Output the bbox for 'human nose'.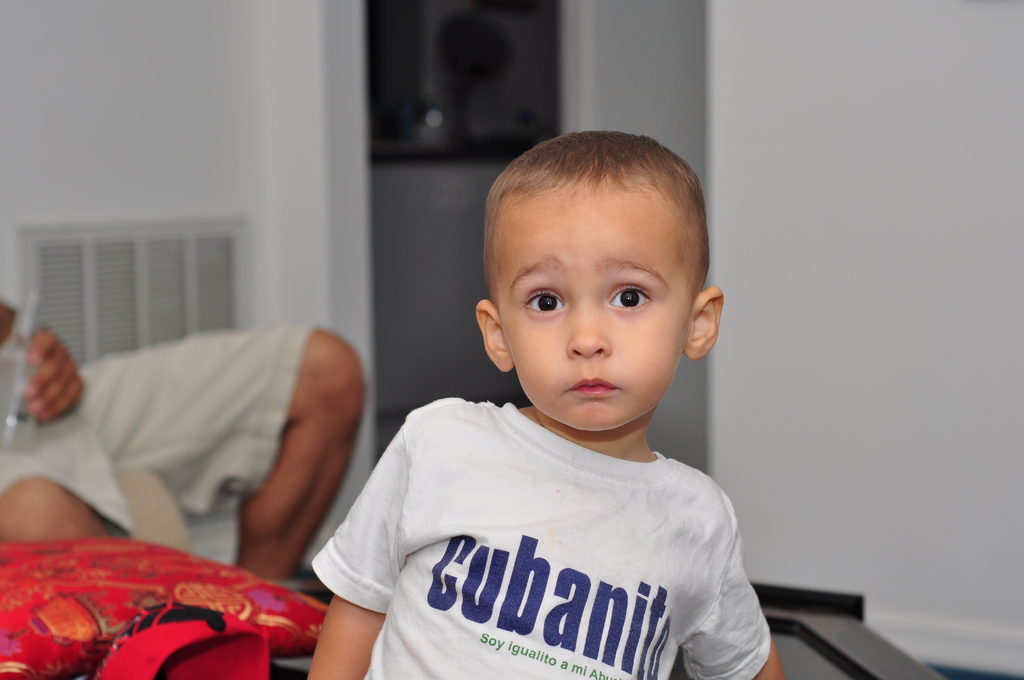
BBox(569, 298, 611, 355).
